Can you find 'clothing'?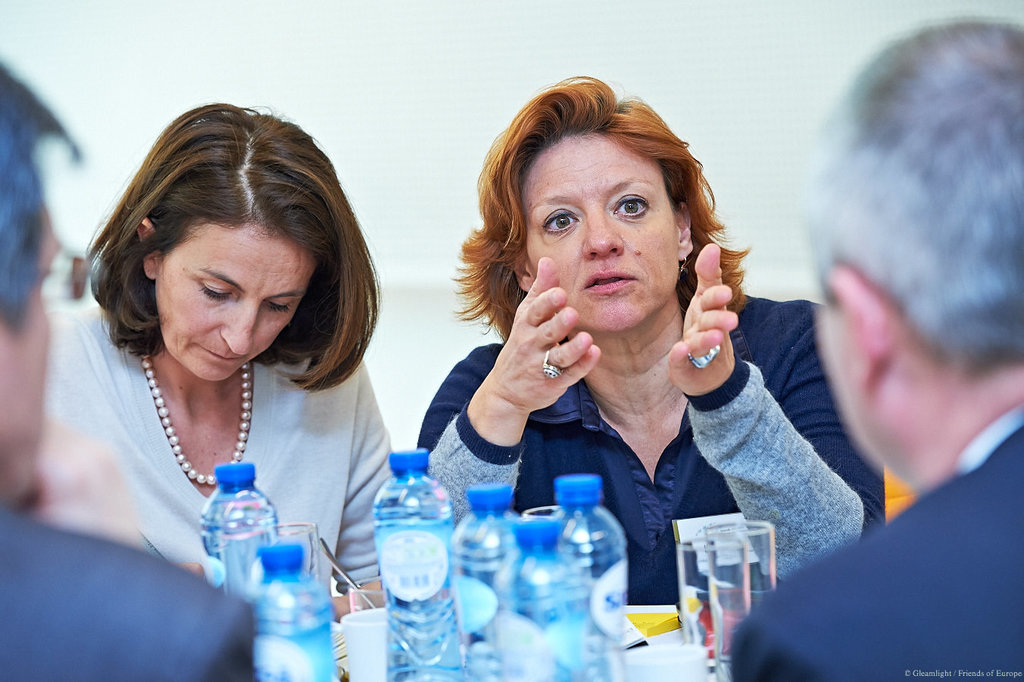
Yes, bounding box: [left=39, top=295, right=408, bottom=612].
